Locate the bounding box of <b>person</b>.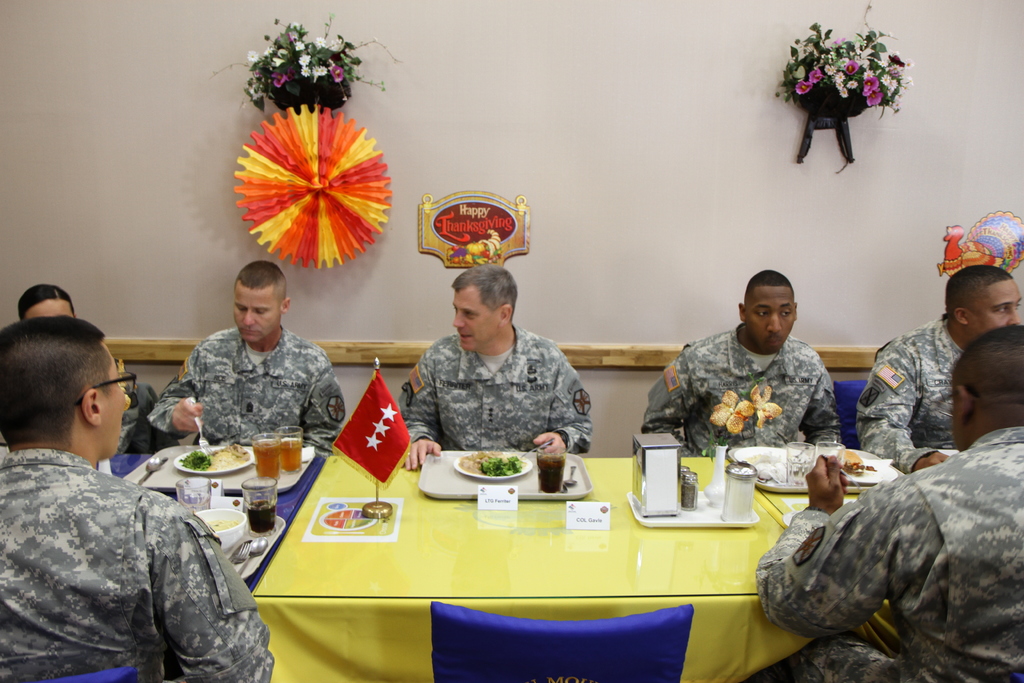
Bounding box: box=[851, 263, 1023, 474].
